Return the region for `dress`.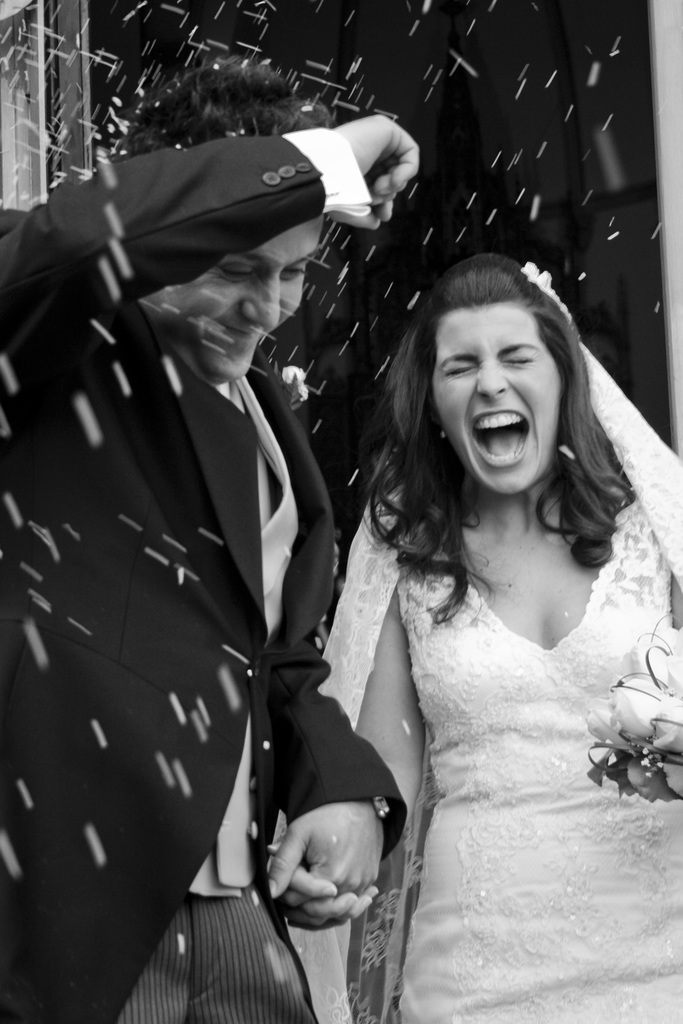
313 344 682 1023.
